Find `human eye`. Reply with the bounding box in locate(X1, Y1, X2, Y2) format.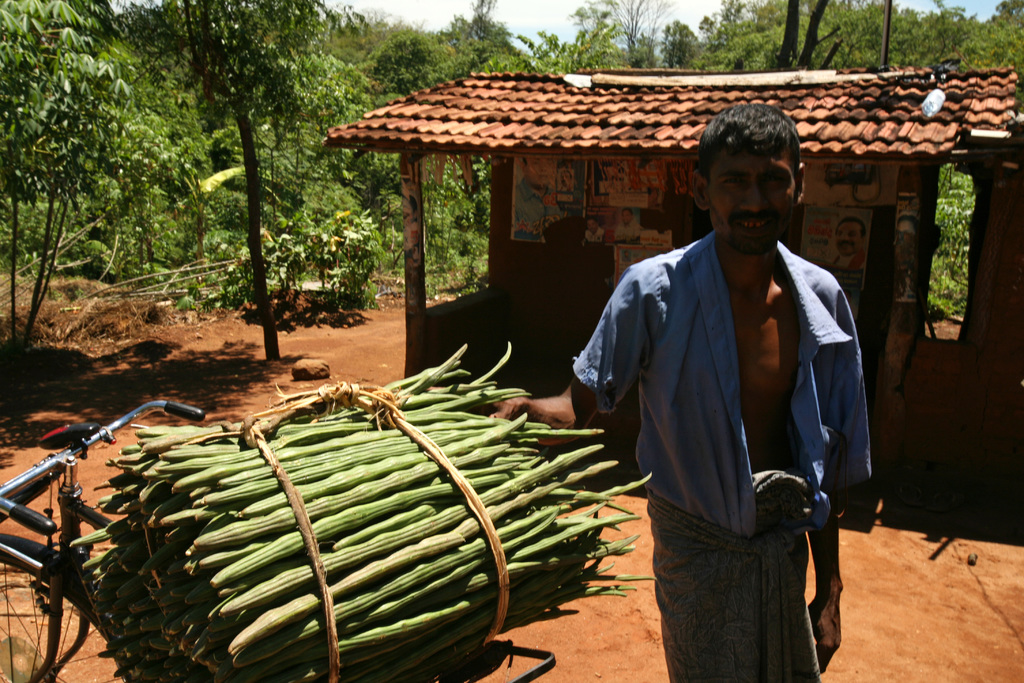
locate(531, 160, 541, 167).
